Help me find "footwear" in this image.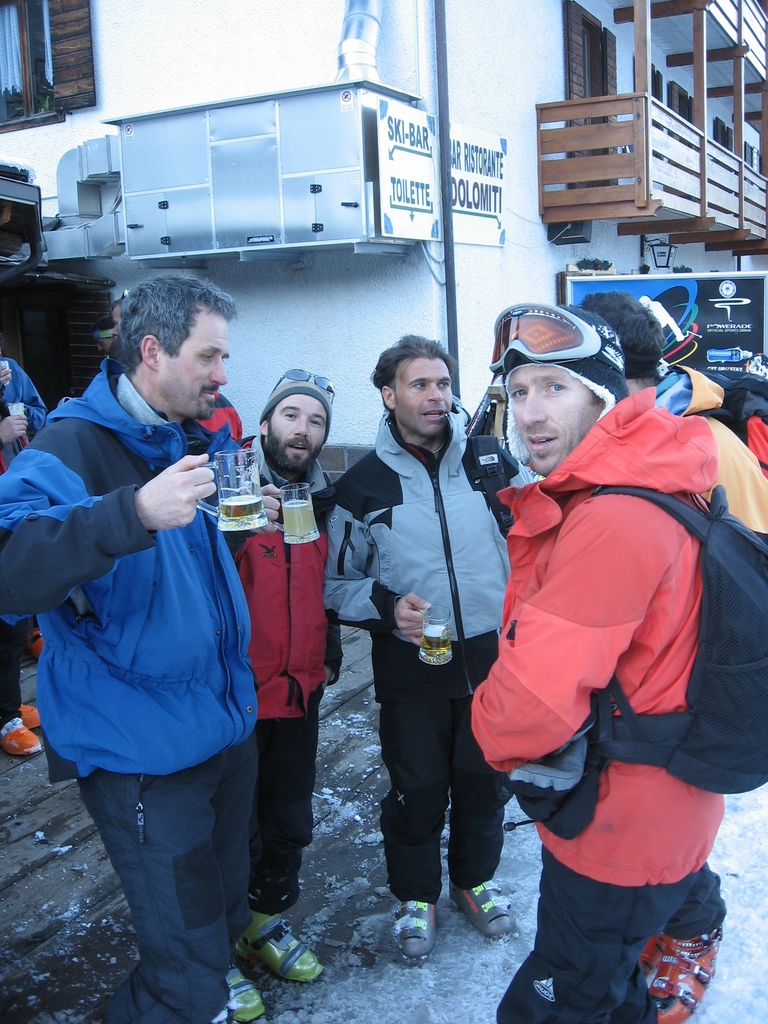
Found it: bbox(441, 878, 525, 946).
